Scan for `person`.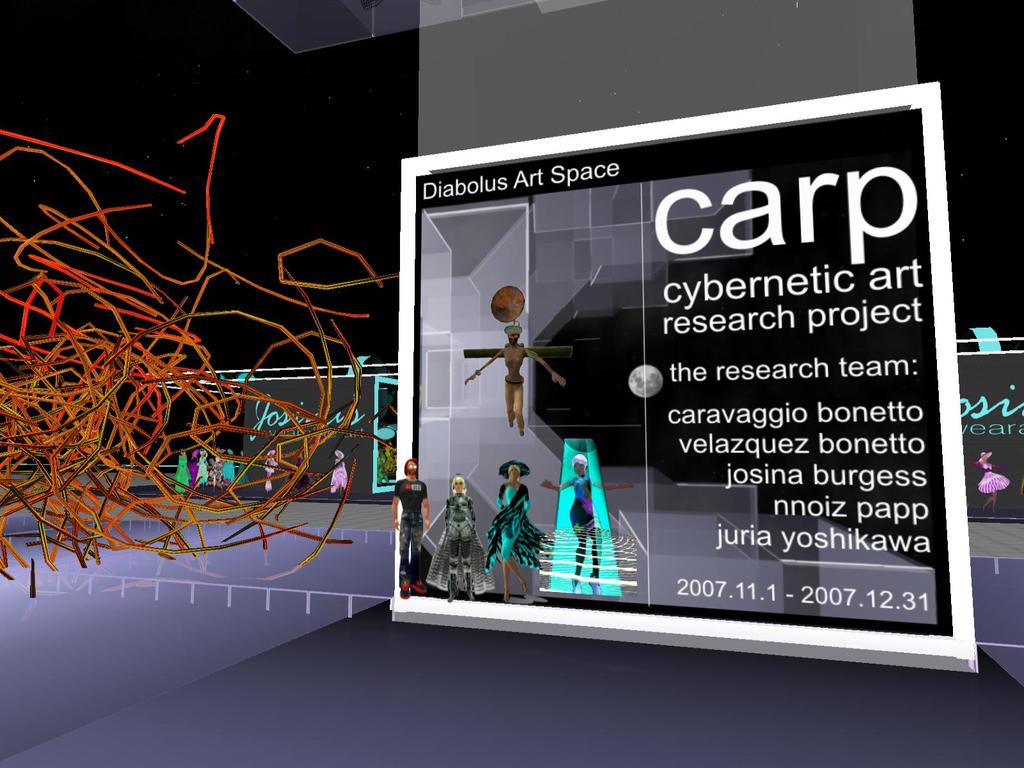
Scan result: (329,446,346,503).
